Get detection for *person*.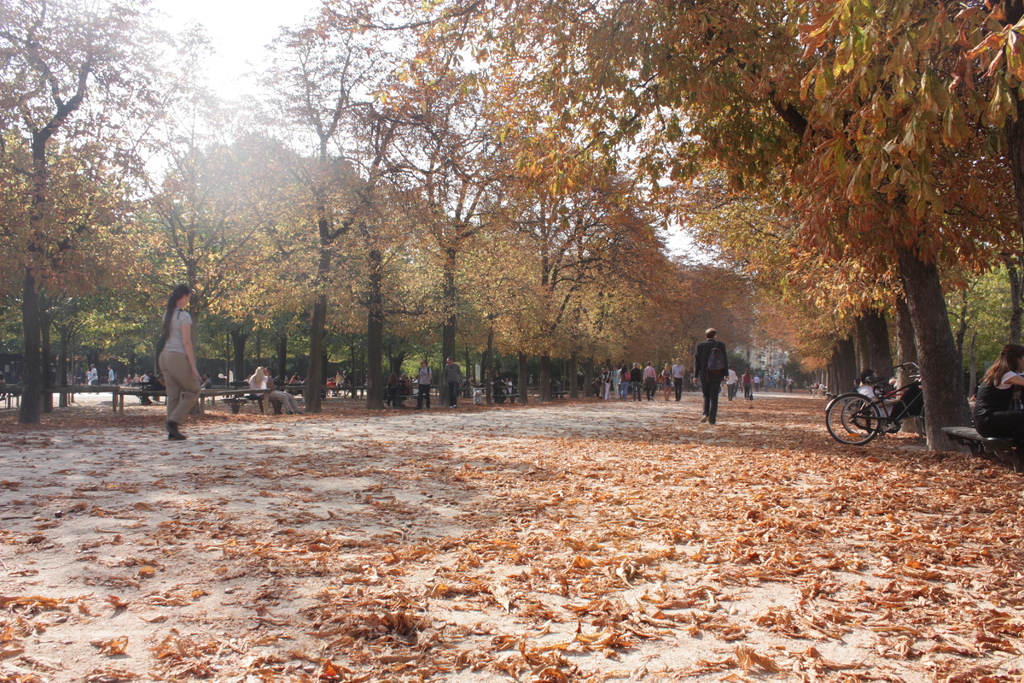
Detection: 335:375:344:399.
